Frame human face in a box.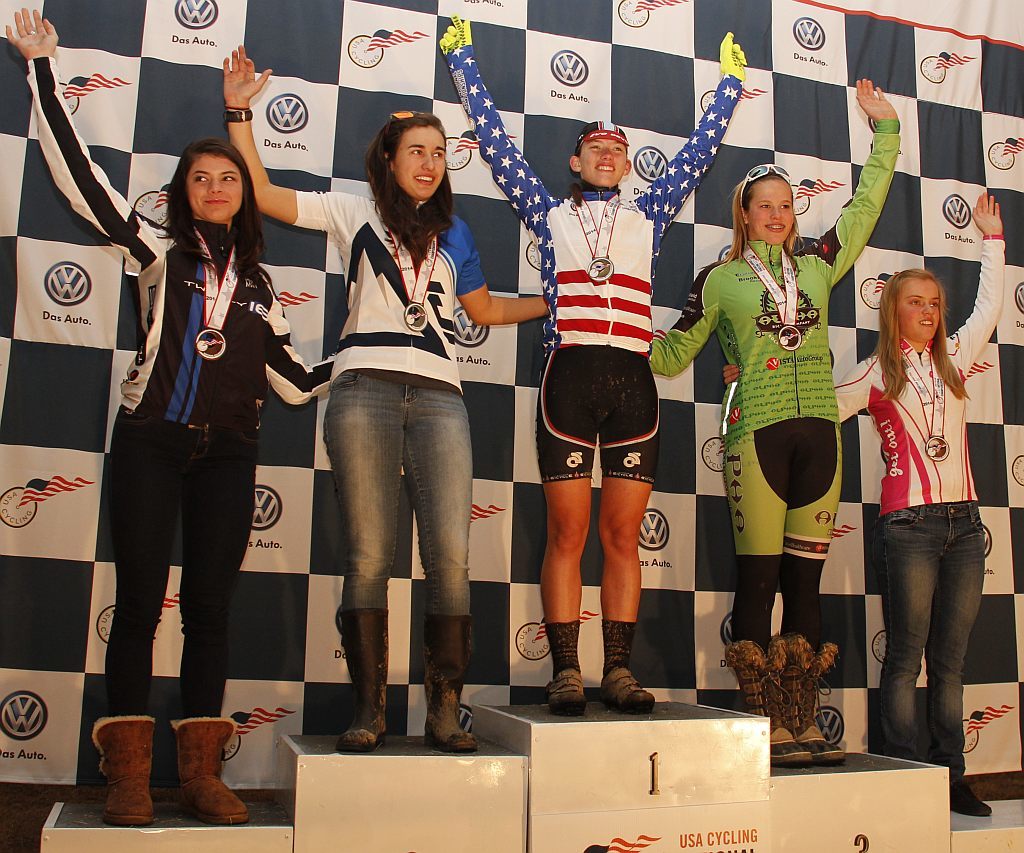
581 136 626 182.
